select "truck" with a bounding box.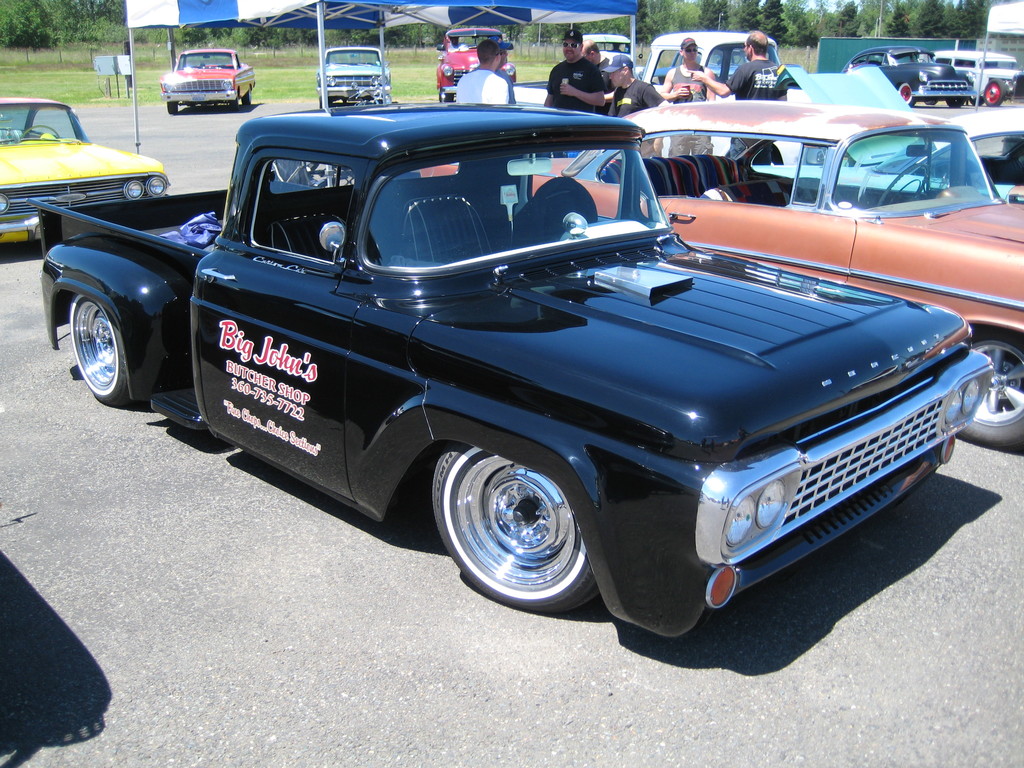
detection(837, 44, 1023, 113).
